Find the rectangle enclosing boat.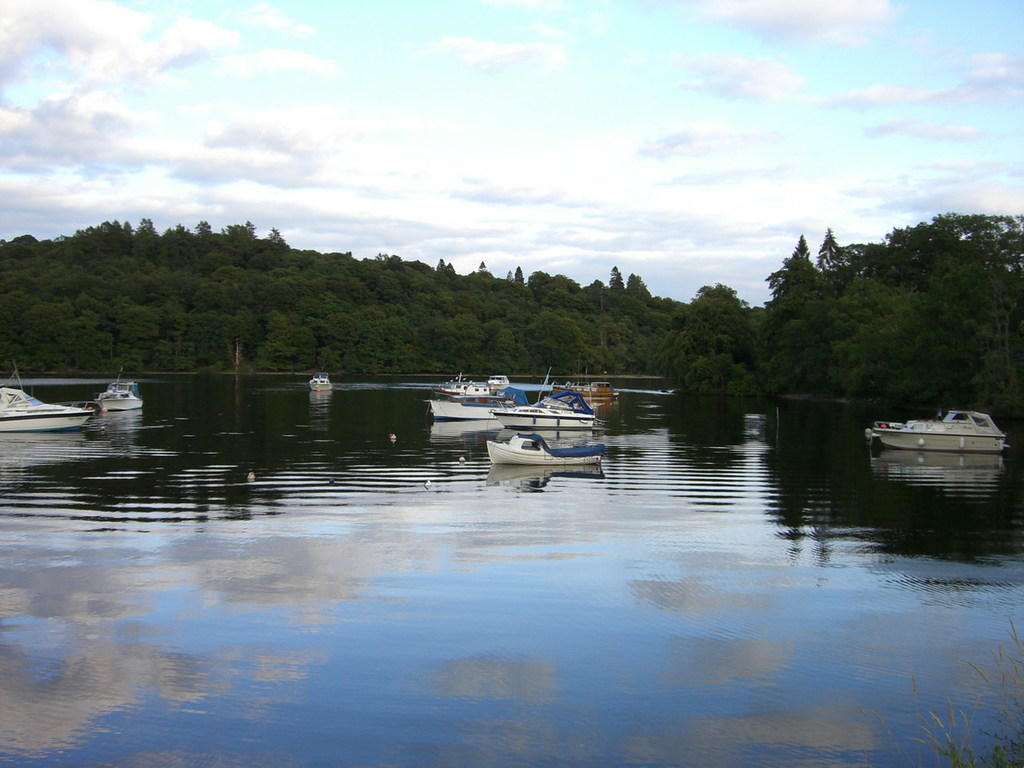
(x1=310, y1=372, x2=334, y2=398).
